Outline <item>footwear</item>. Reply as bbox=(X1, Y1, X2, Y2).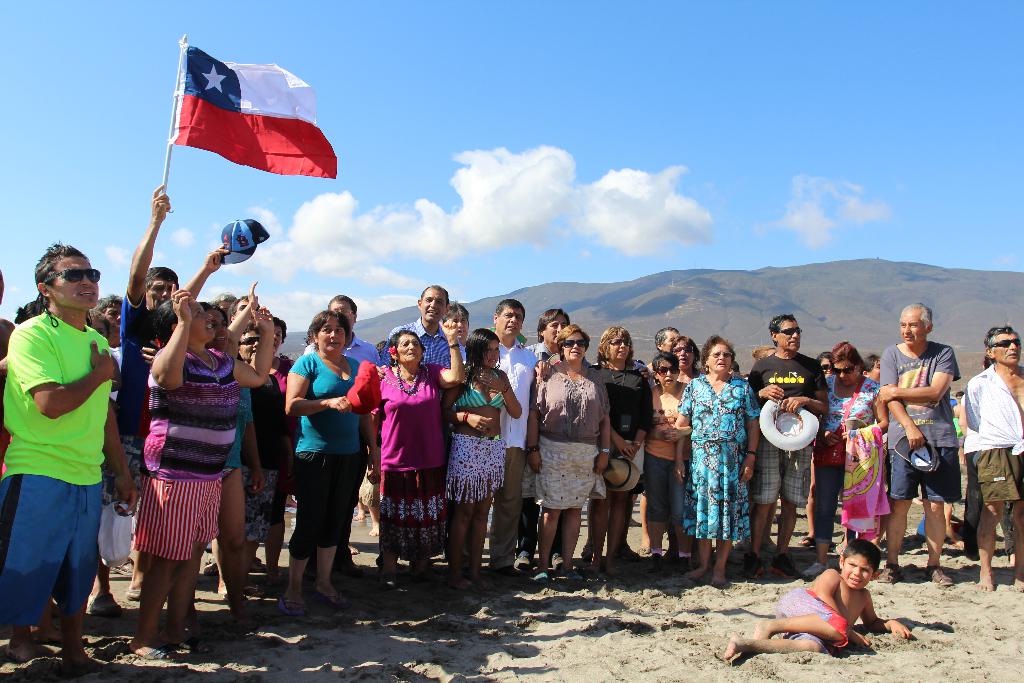
bbox=(621, 549, 632, 561).
